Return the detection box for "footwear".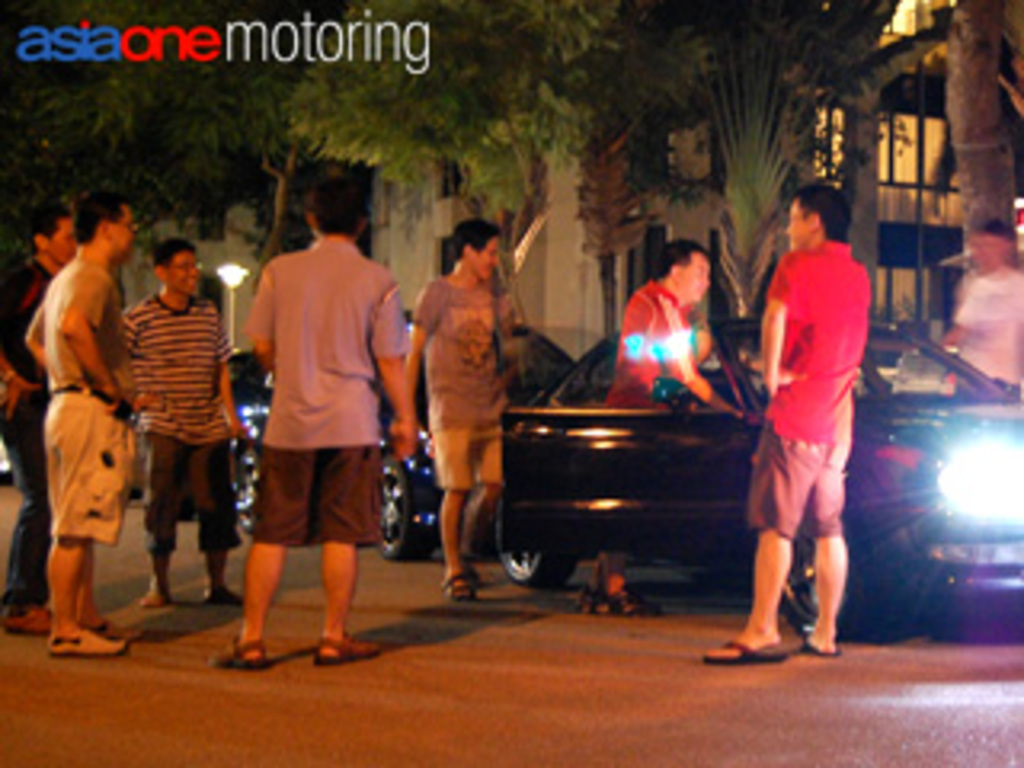
Rect(592, 573, 662, 624).
